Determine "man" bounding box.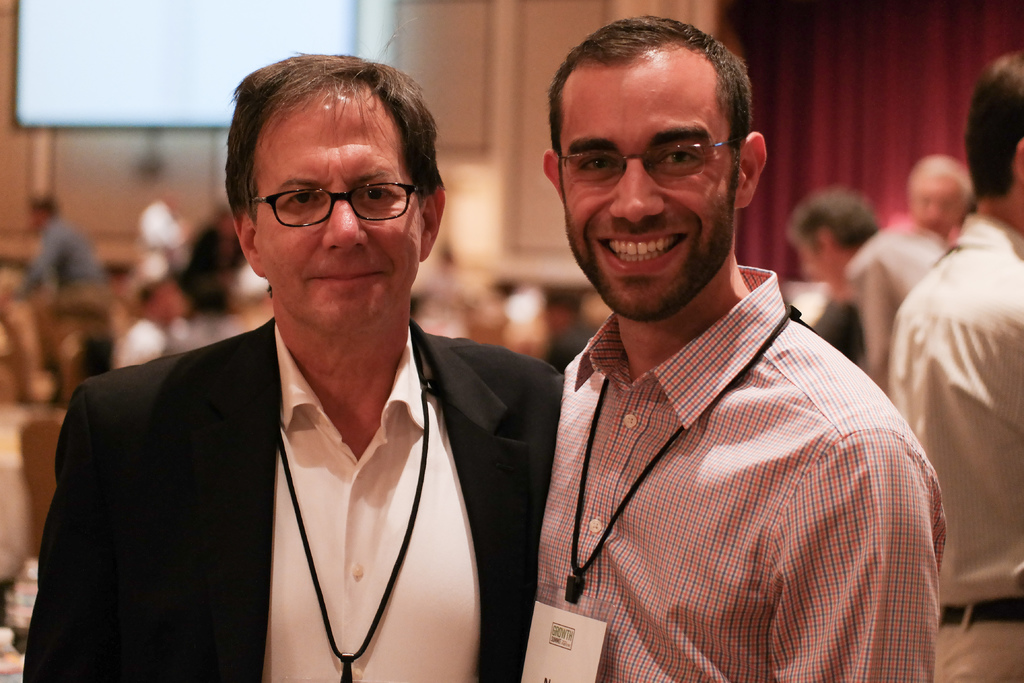
Determined: select_region(13, 195, 102, 292).
